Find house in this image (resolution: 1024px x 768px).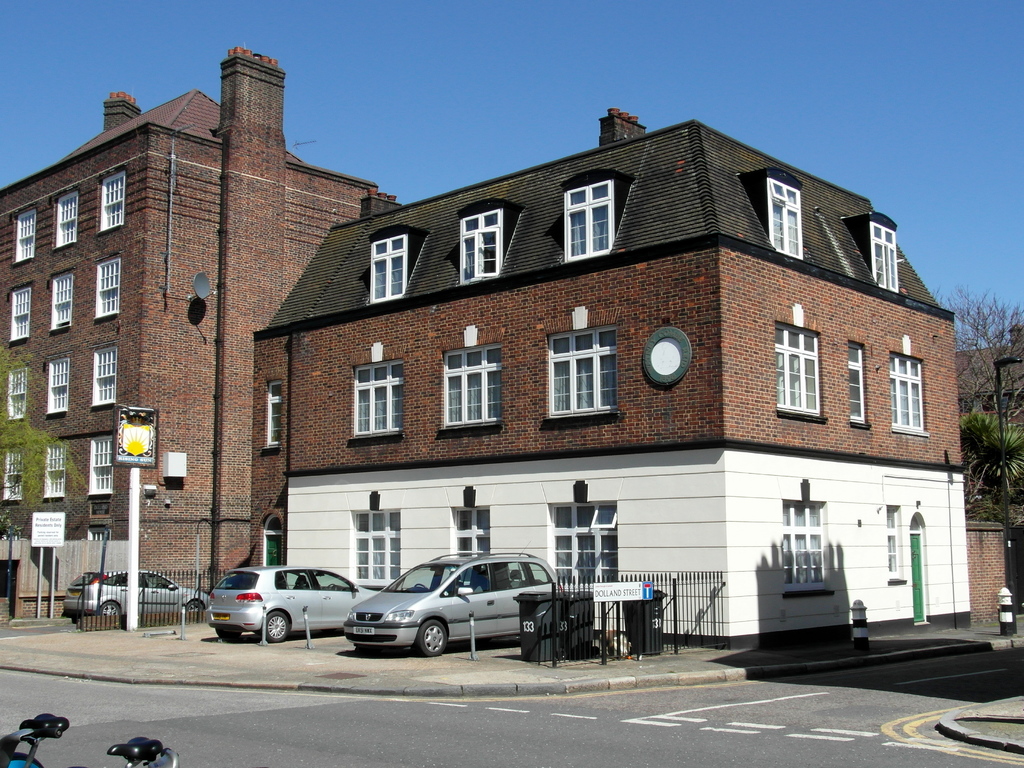
[975, 513, 1016, 627].
